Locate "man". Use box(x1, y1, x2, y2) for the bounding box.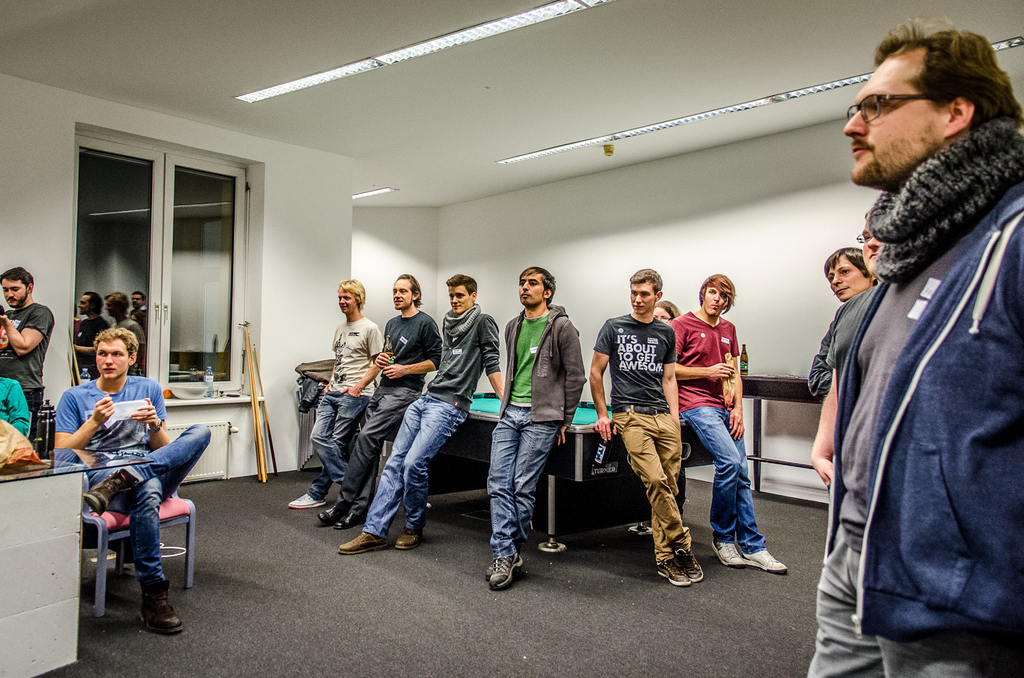
box(56, 329, 213, 631).
